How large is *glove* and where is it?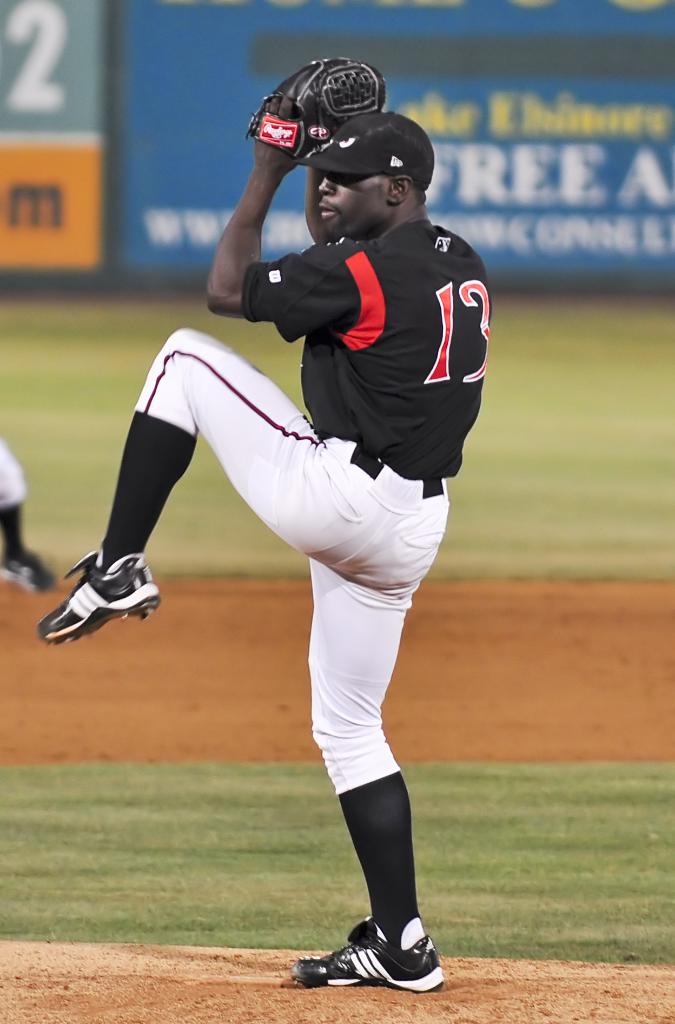
Bounding box: 248:61:355:157.
